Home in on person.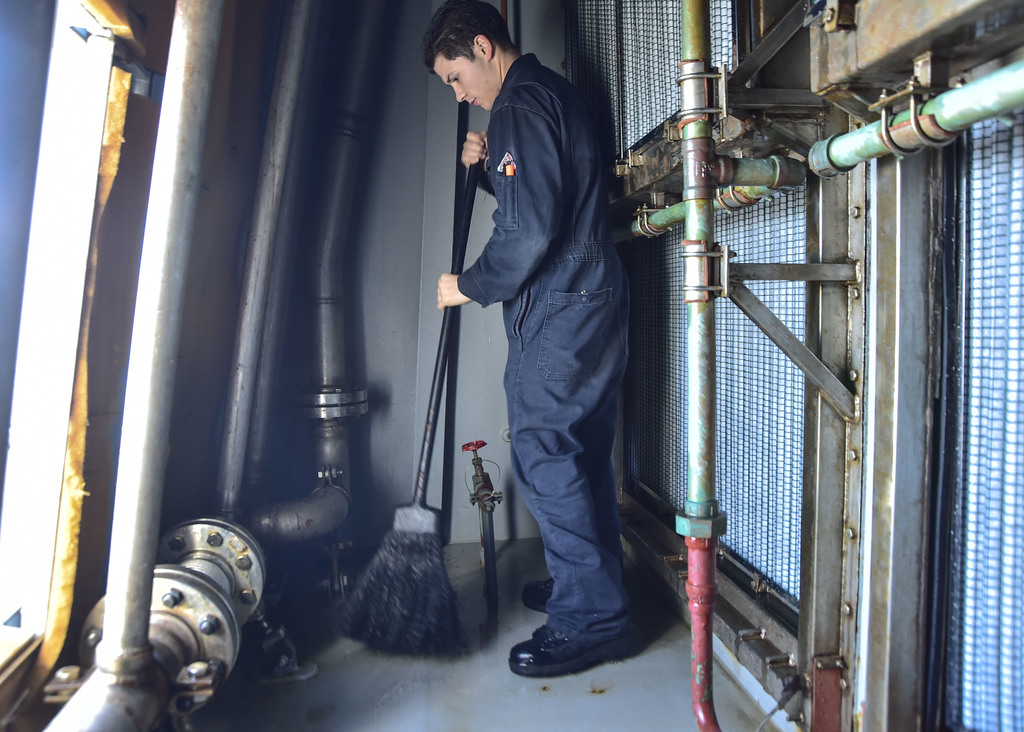
Homed in at [left=422, top=0, right=636, bottom=676].
